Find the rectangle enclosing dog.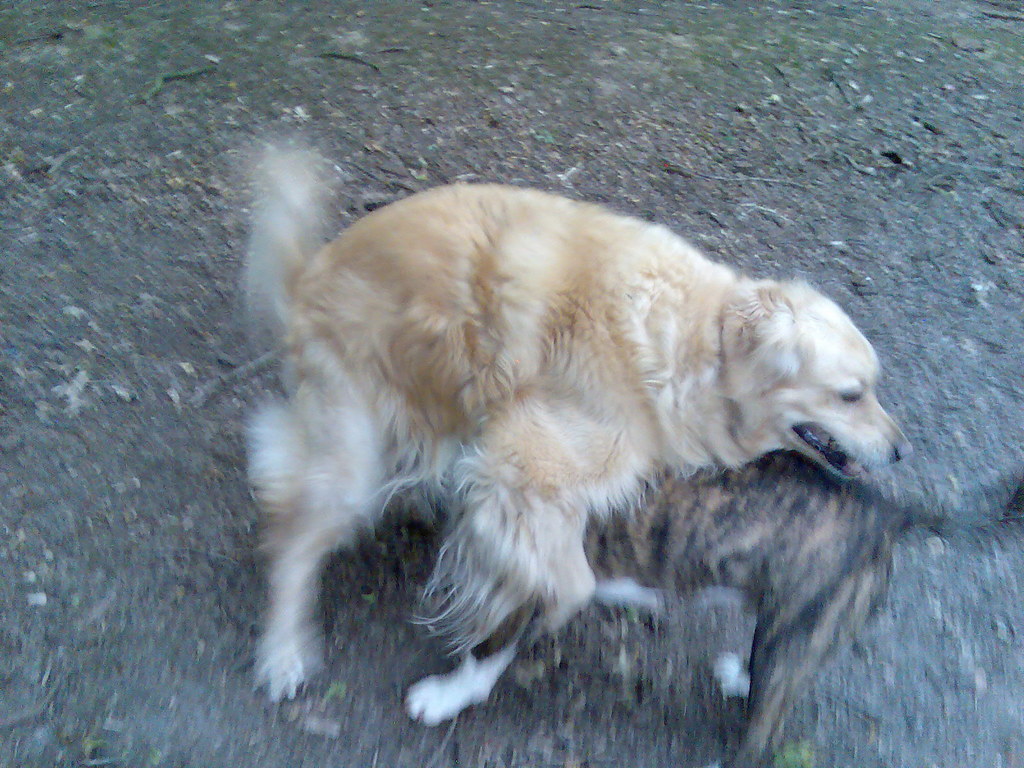
(399,450,1023,767).
